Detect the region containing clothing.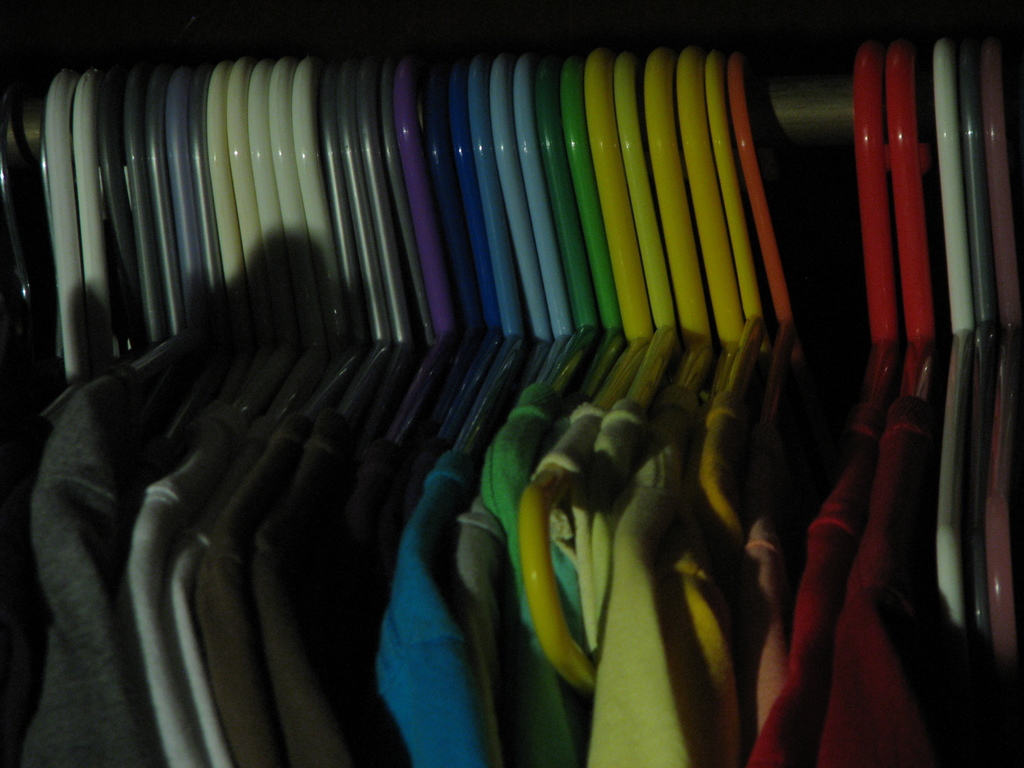
locate(745, 399, 867, 767).
